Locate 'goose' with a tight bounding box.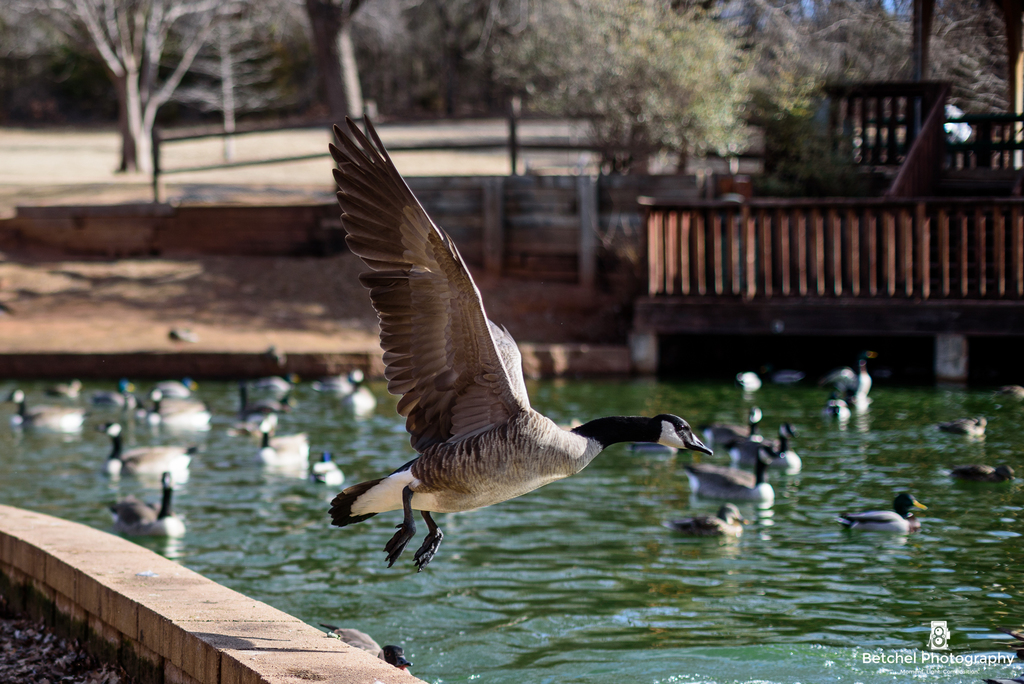
bbox(948, 415, 986, 438).
